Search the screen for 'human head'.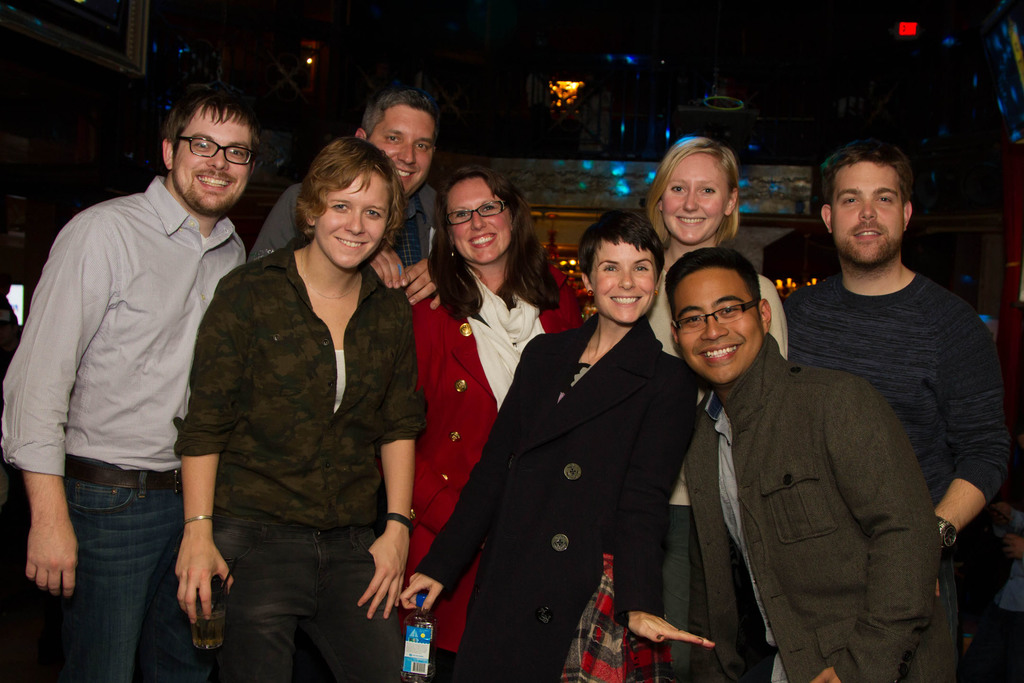
Found at left=306, top=133, right=391, bottom=269.
